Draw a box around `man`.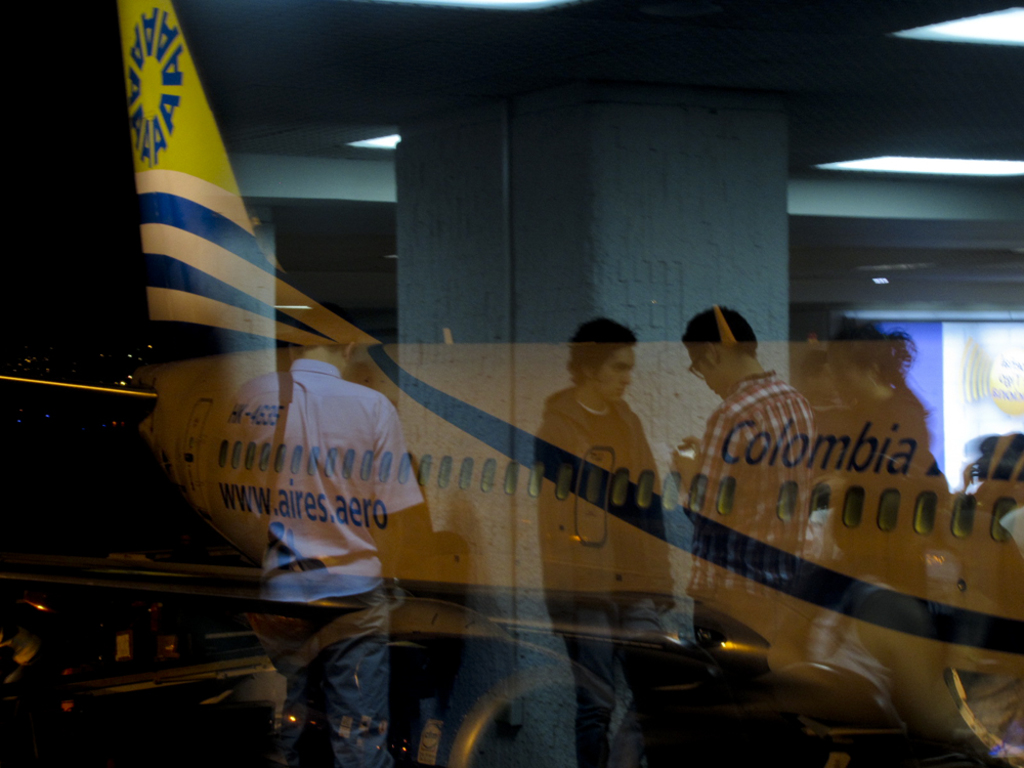
[197, 280, 436, 767].
